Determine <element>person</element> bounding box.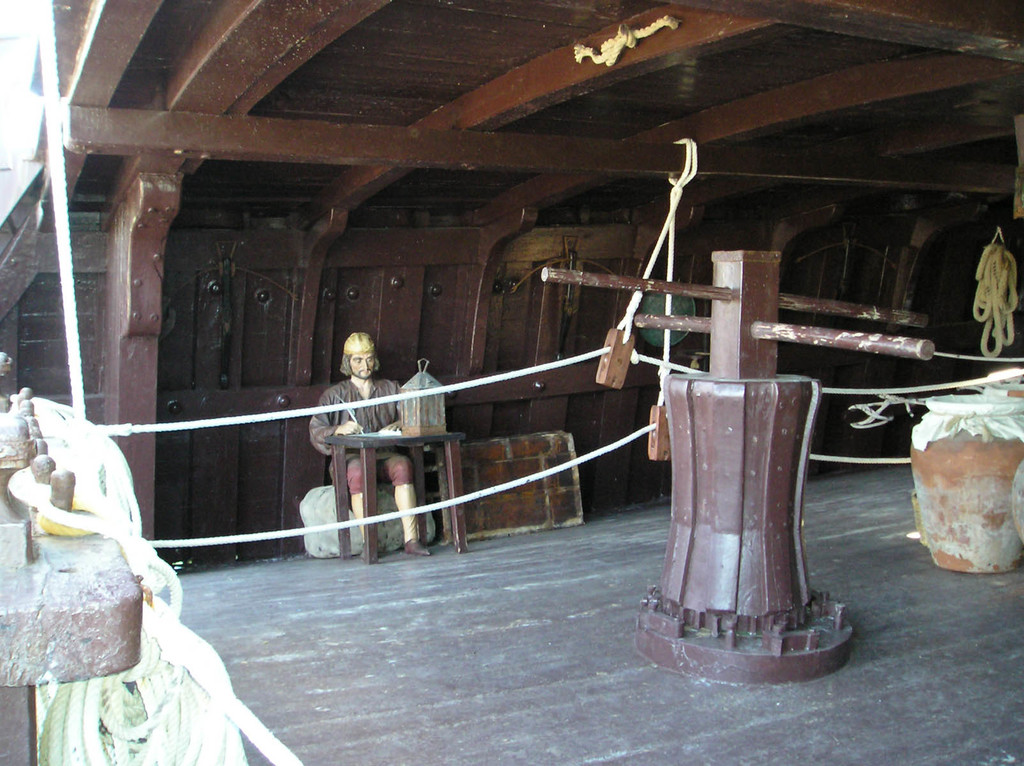
Determined: box=[309, 330, 437, 566].
